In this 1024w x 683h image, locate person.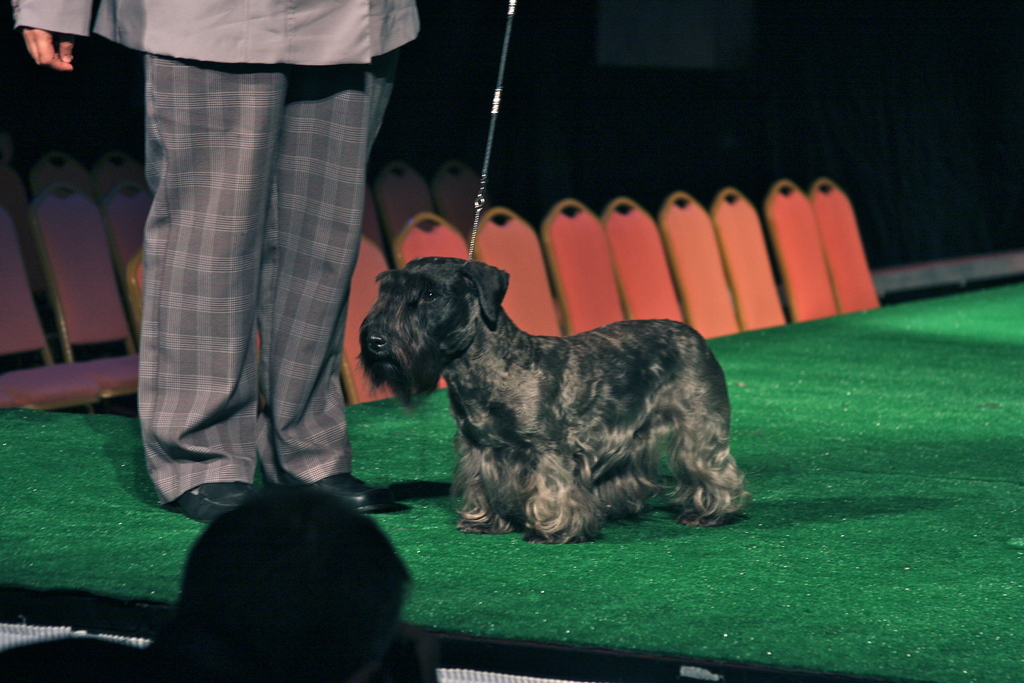
Bounding box: left=0, top=482, right=449, bottom=682.
